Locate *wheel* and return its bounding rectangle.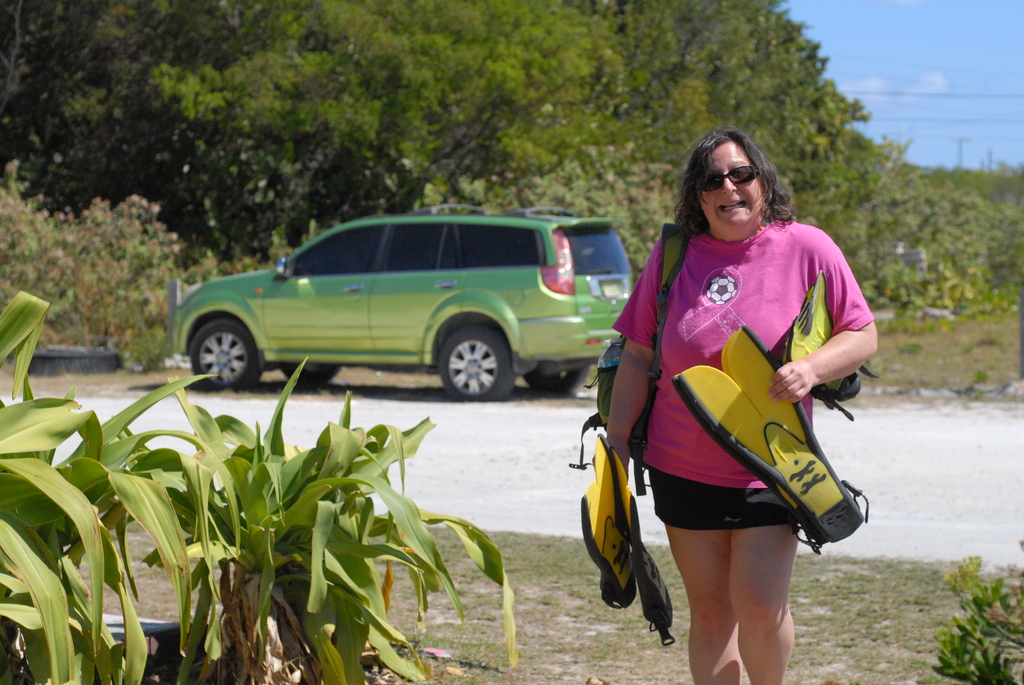
<region>524, 363, 588, 395</region>.
